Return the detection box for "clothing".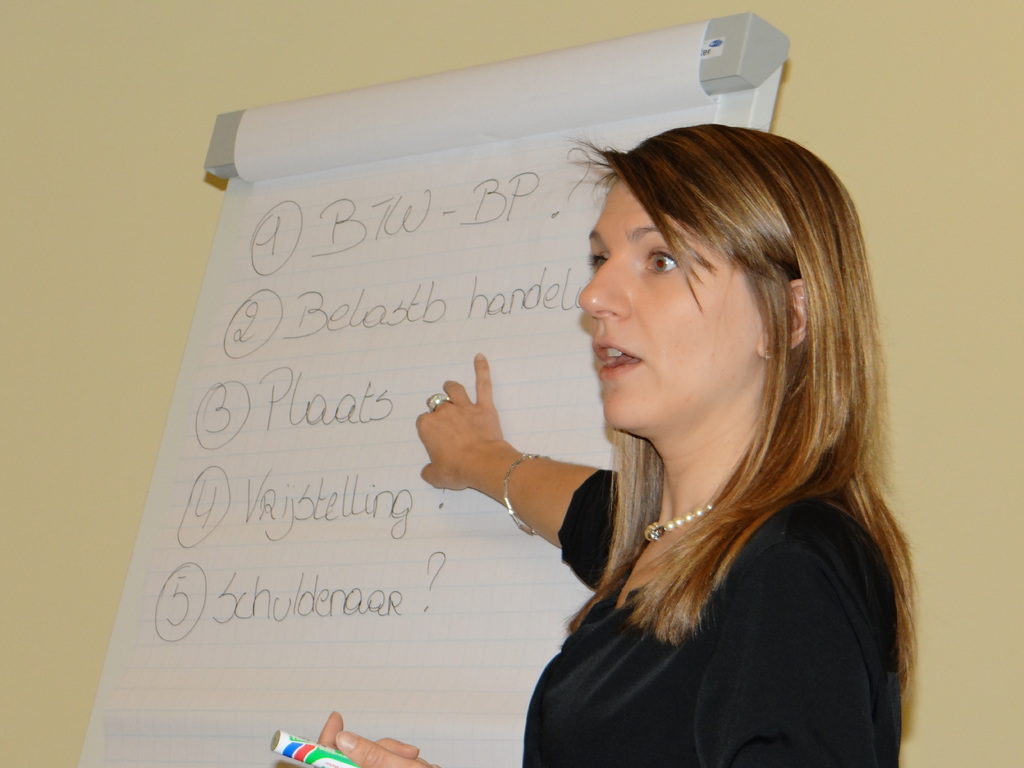
[452, 353, 927, 751].
